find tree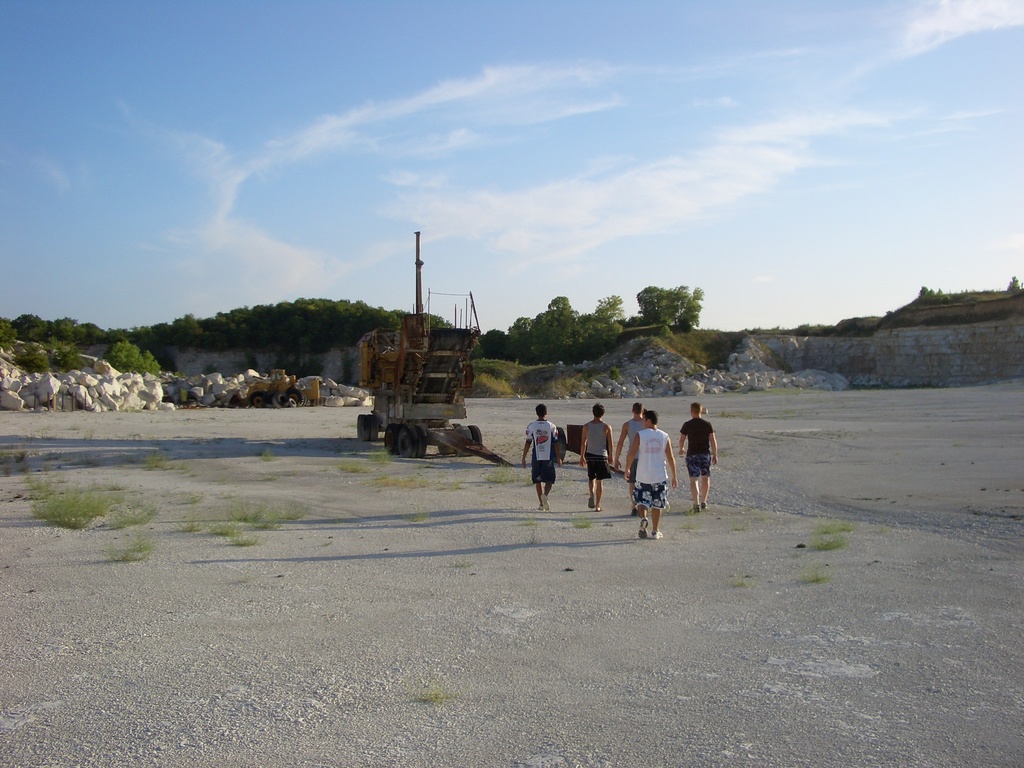
[139,351,163,372]
